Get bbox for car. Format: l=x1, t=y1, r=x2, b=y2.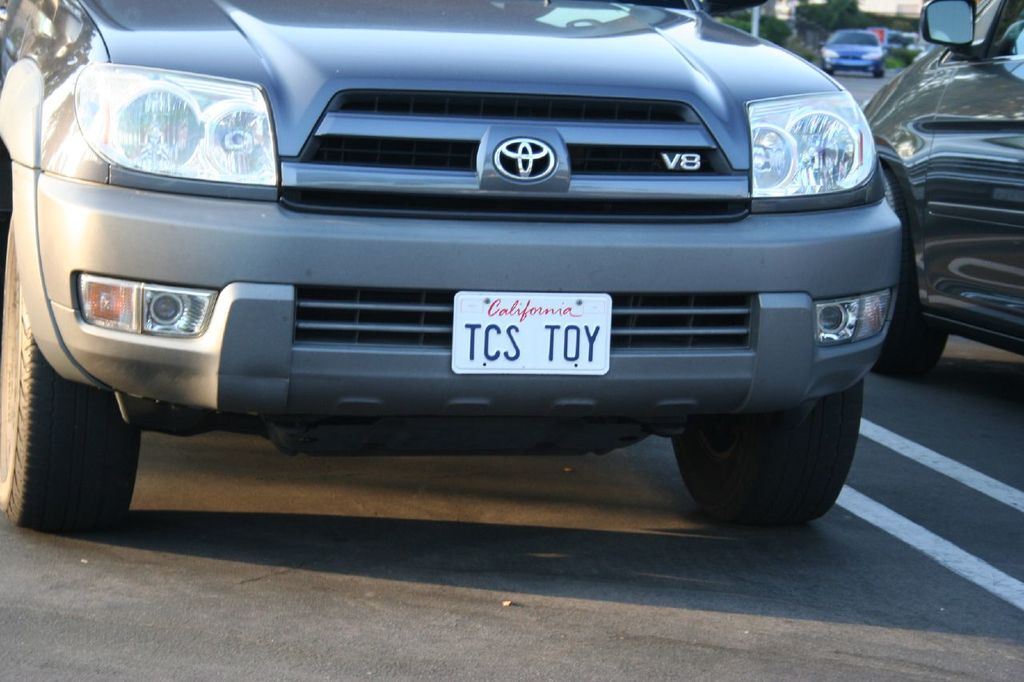
l=0, t=0, r=902, b=532.
